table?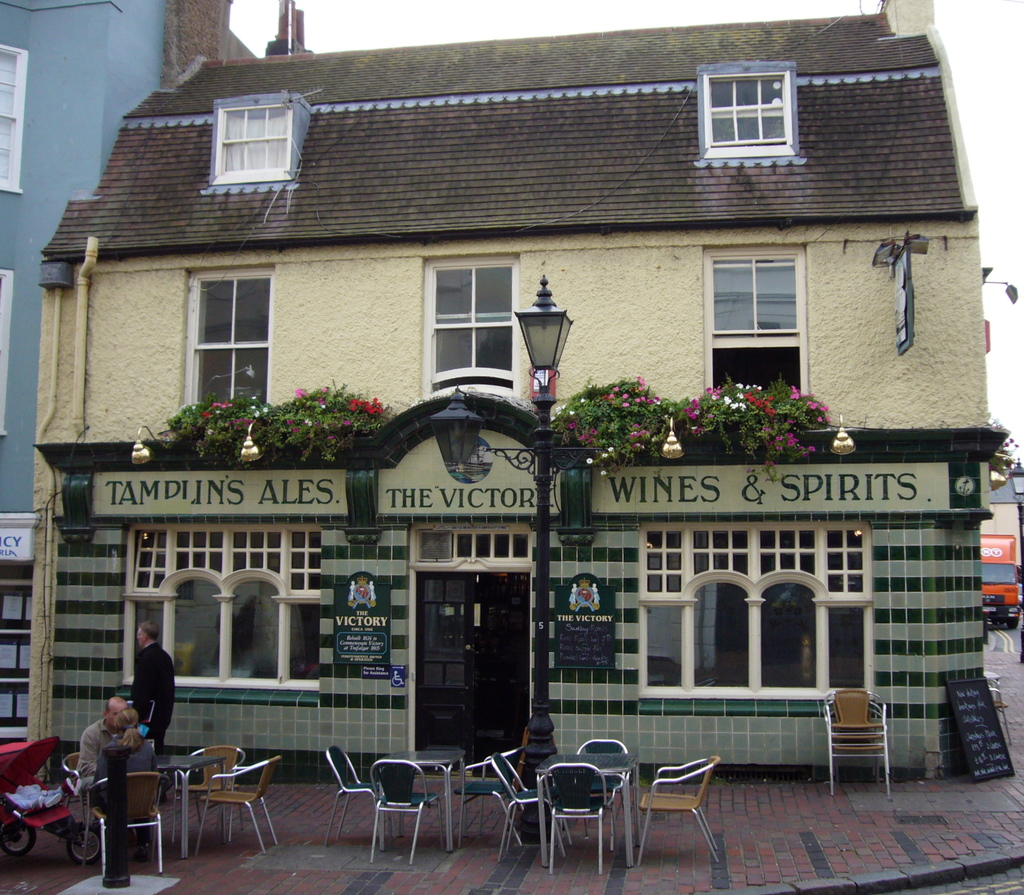
<region>375, 748, 460, 850</region>
